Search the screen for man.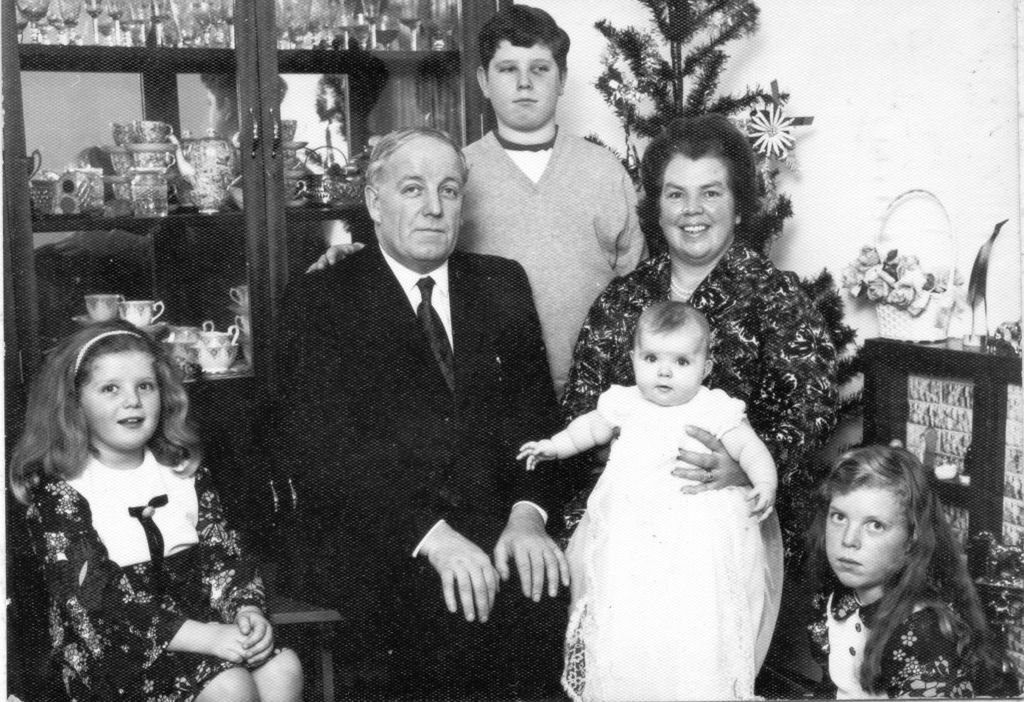
Found at <bbox>308, 0, 657, 384</bbox>.
